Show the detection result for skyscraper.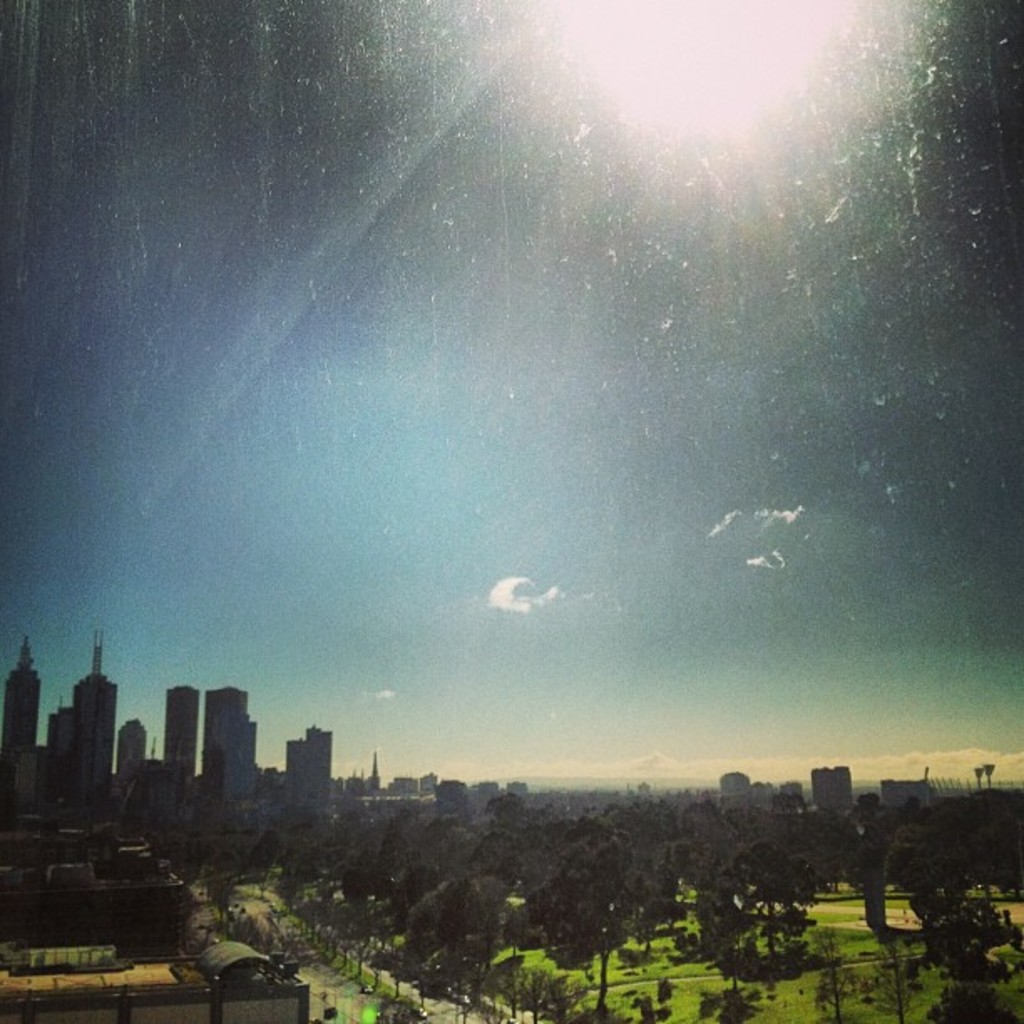
<bbox>70, 621, 129, 832</bbox>.
